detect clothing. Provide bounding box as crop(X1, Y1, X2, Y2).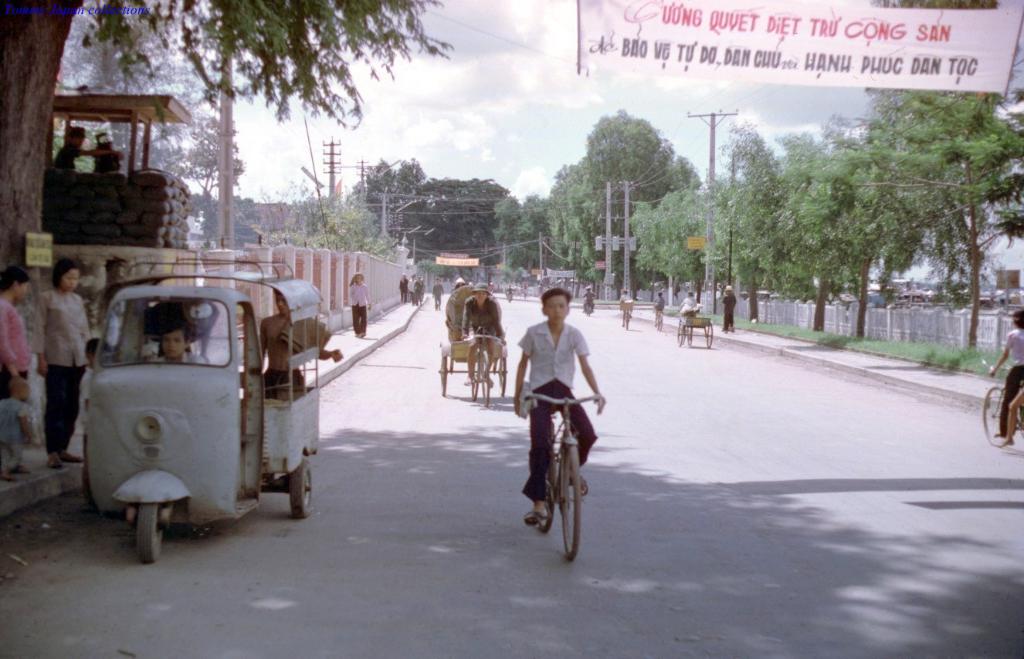
crop(1005, 327, 1023, 368).
